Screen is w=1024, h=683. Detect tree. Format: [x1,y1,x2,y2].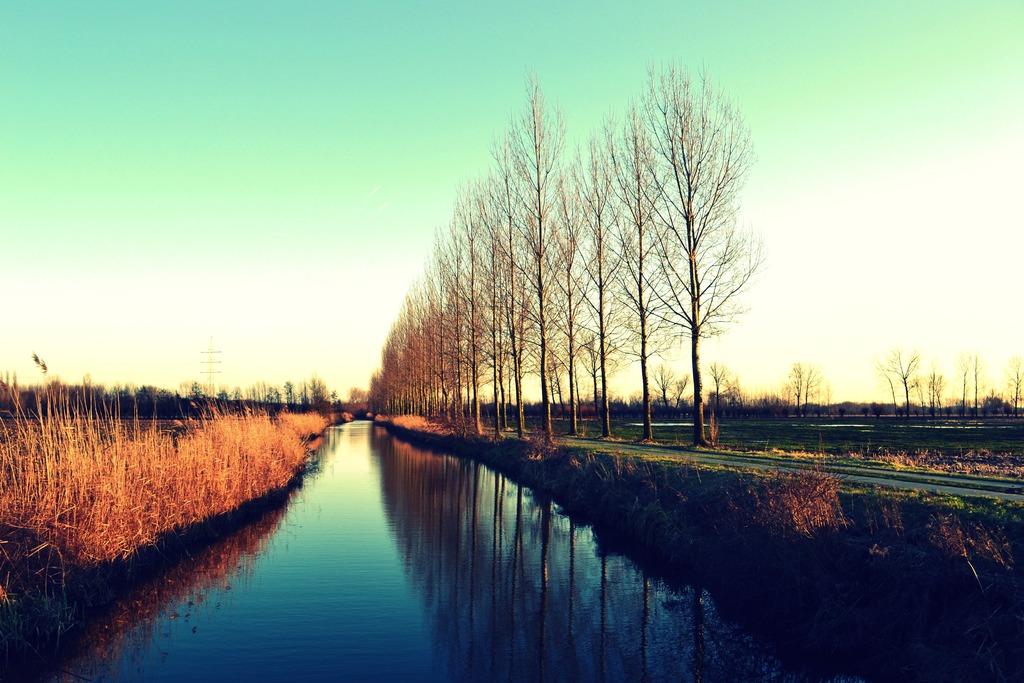
[491,66,589,452].
